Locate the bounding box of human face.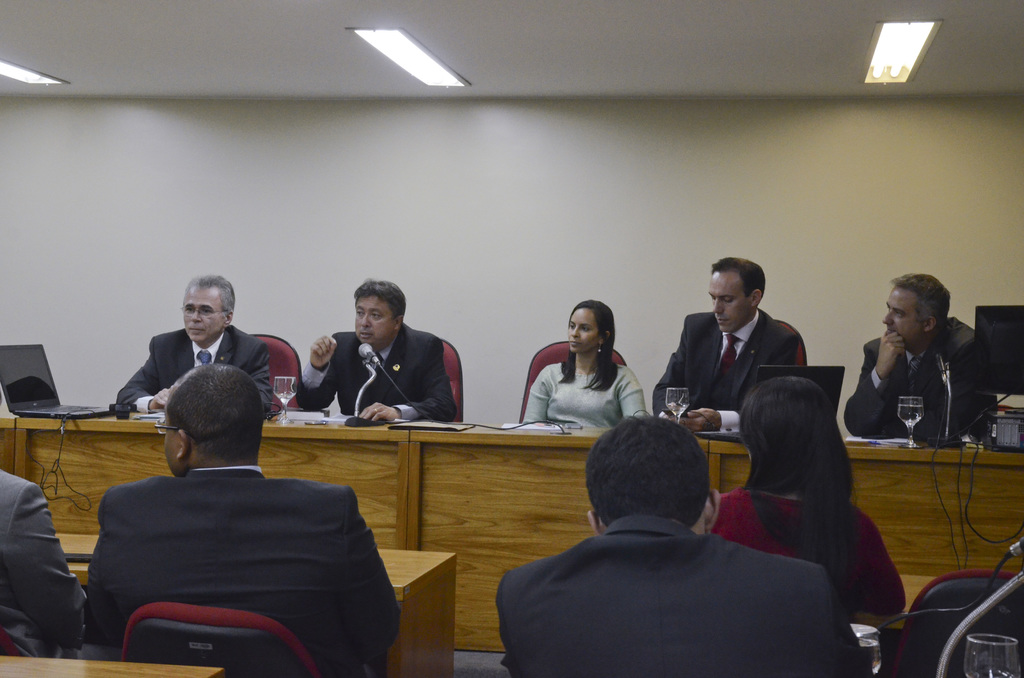
Bounding box: bbox=(353, 296, 396, 351).
